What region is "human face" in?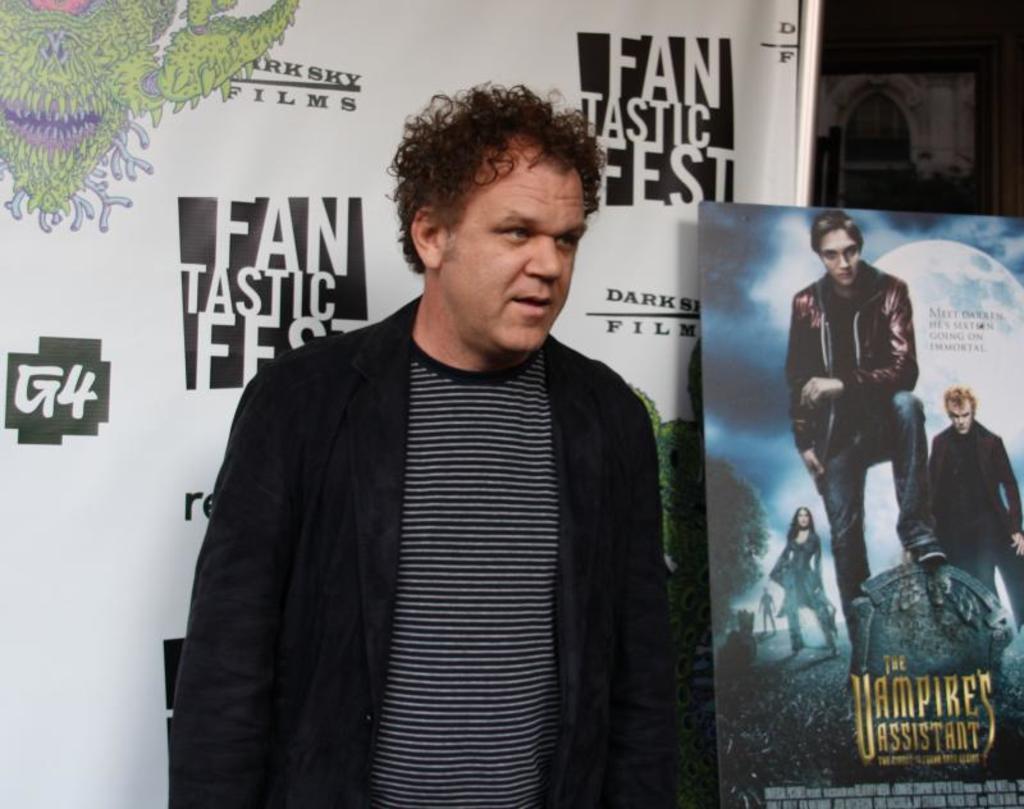
(x1=819, y1=220, x2=864, y2=288).
